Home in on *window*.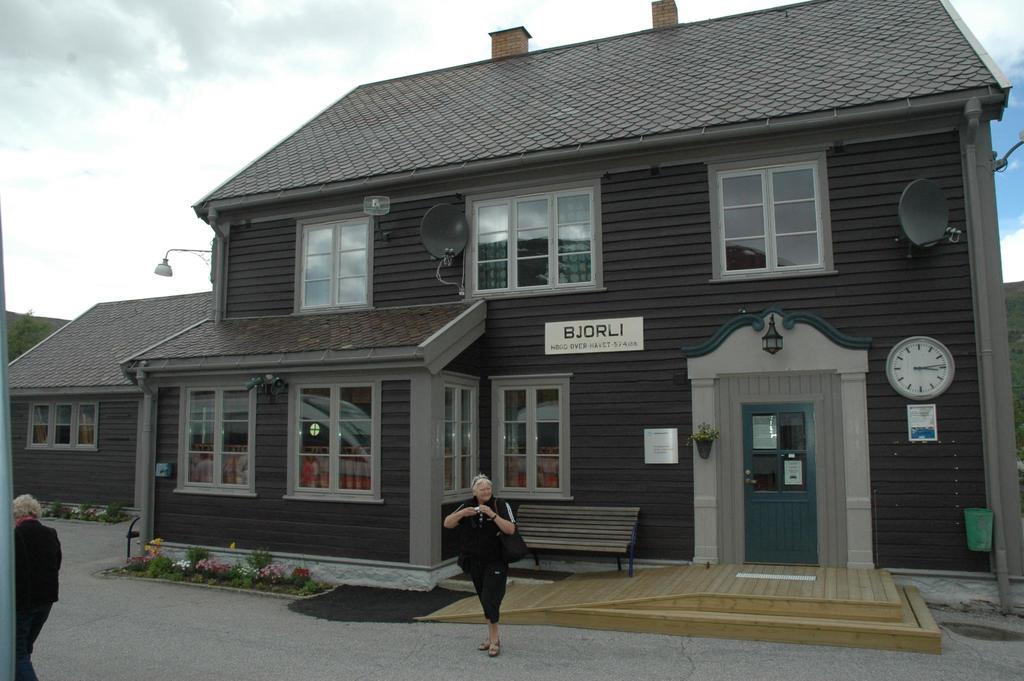
Homed in at [471,183,597,297].
